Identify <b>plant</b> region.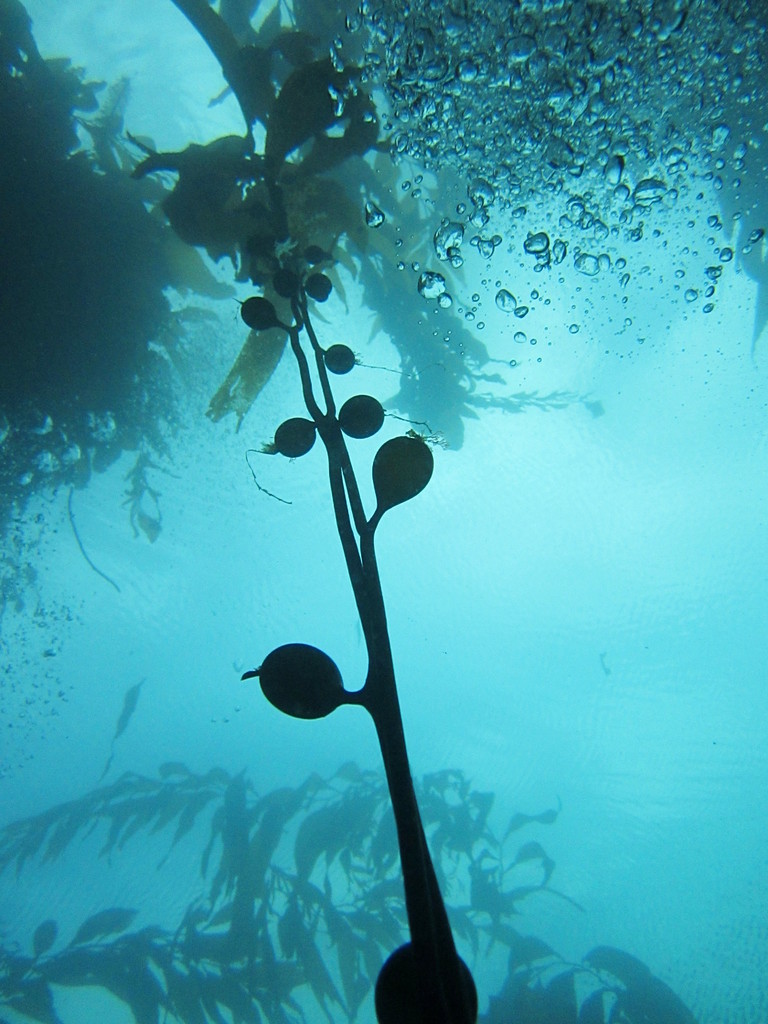
Region: BBox(0, 0, 243, 532).
